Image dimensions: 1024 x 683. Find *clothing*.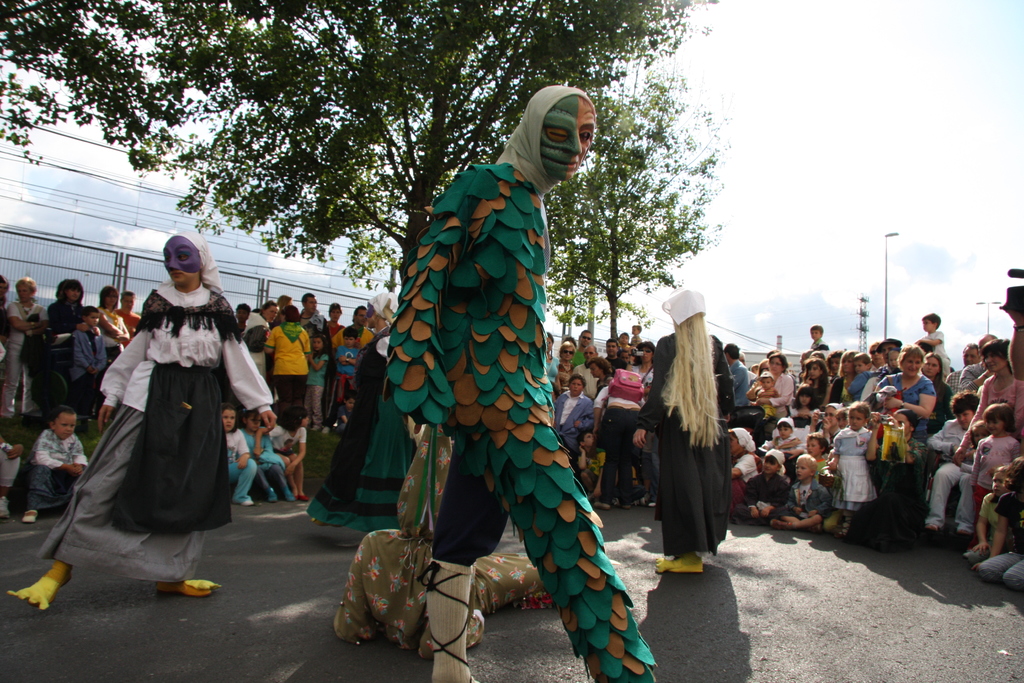
Rect(70, 325, 108, 403).
